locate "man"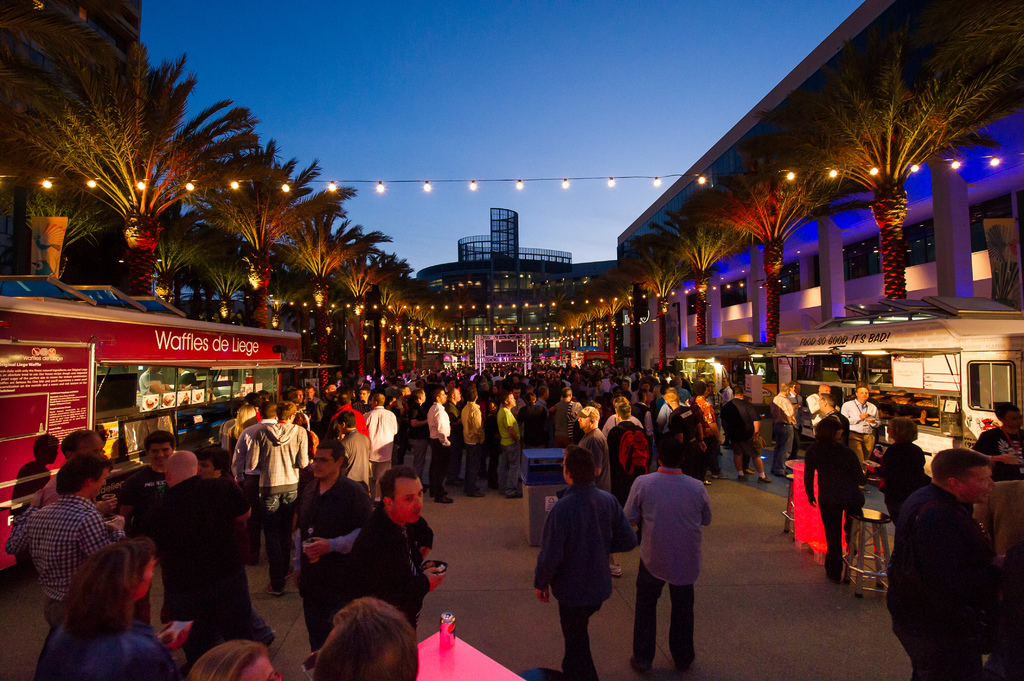
select_region(455, 386, 490, 499)
